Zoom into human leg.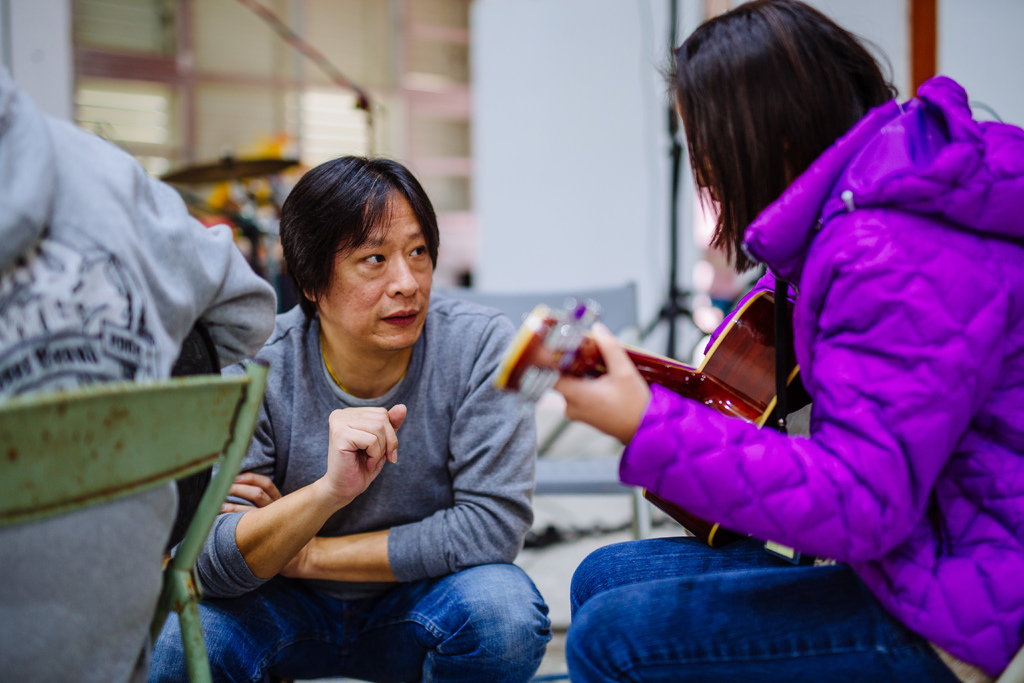
Zoom target: box=[562, 540, 963, 682].
